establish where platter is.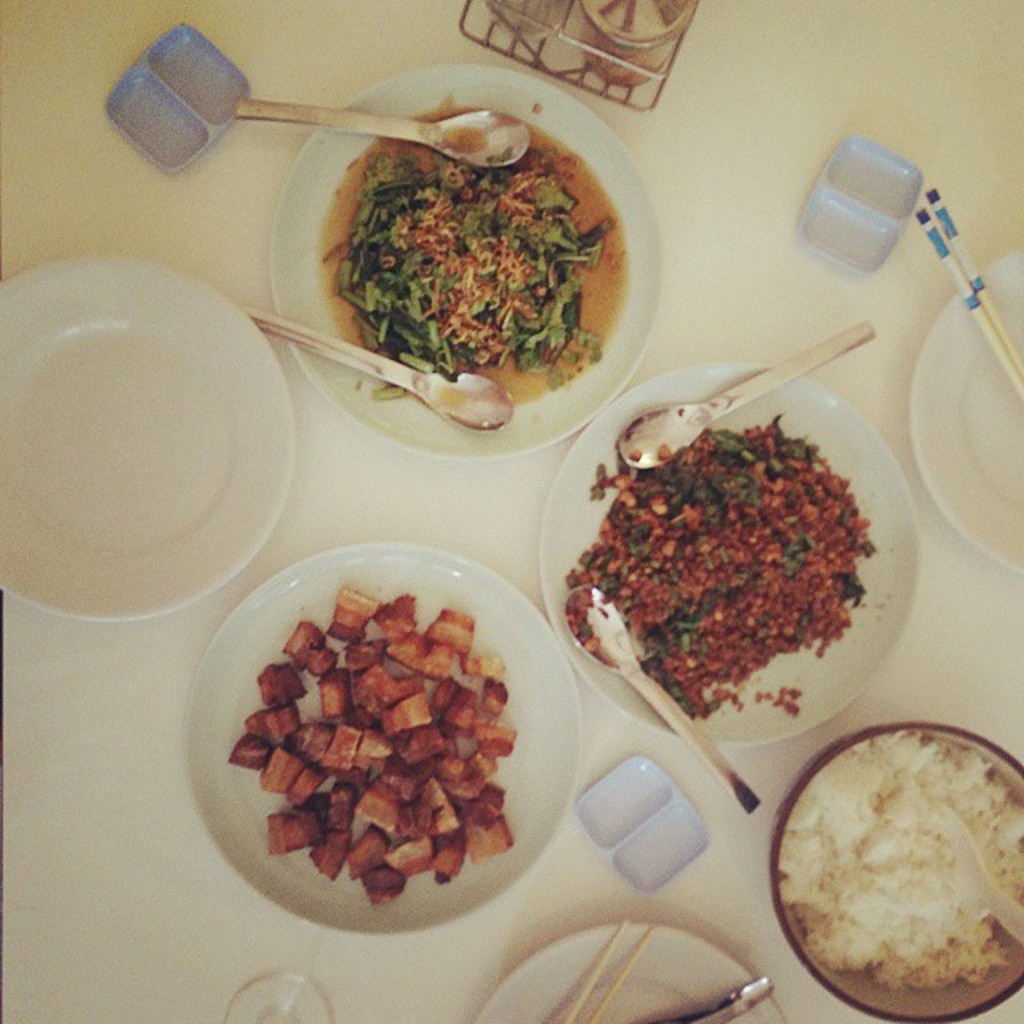
Established at region(0, 258, 290, 621).
